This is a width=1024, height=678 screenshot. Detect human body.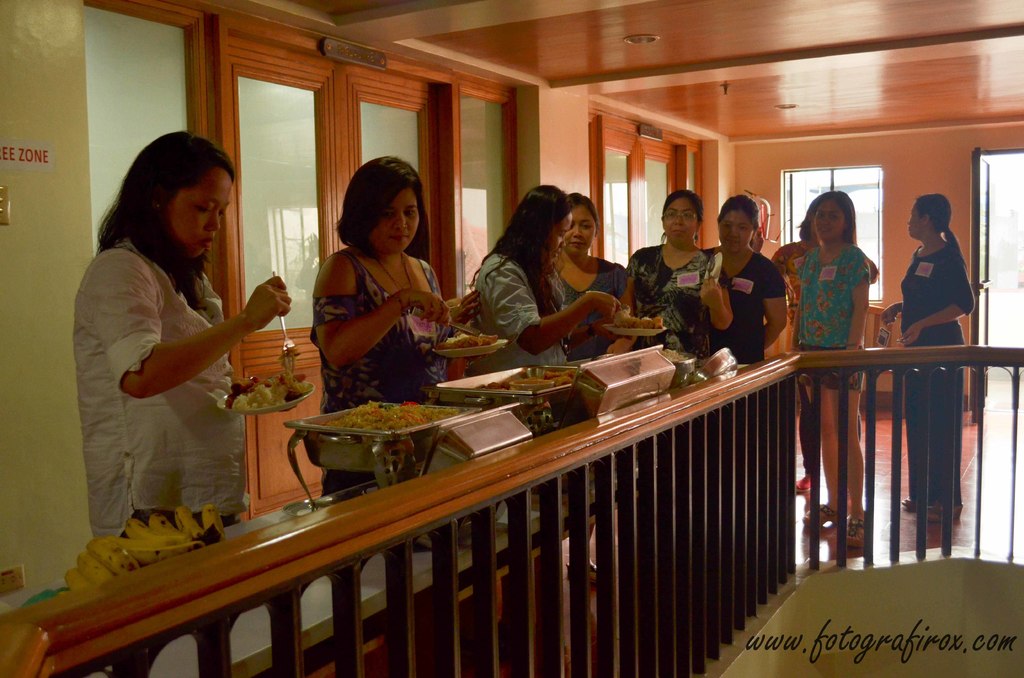
878:237:975:519.
